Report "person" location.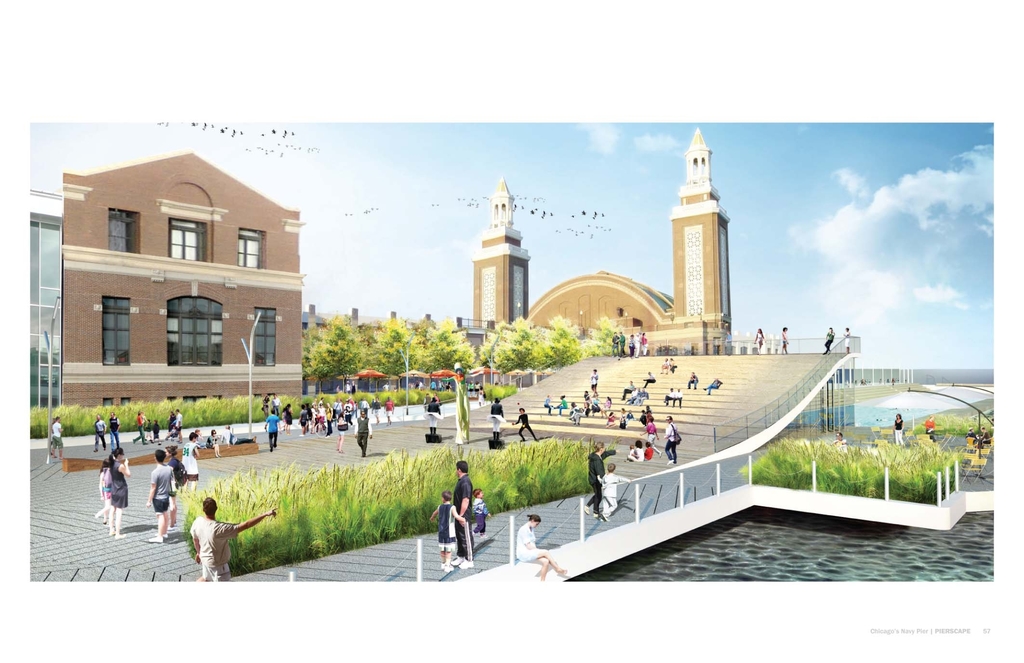
Report: locate(751, 325, 766, 347).
